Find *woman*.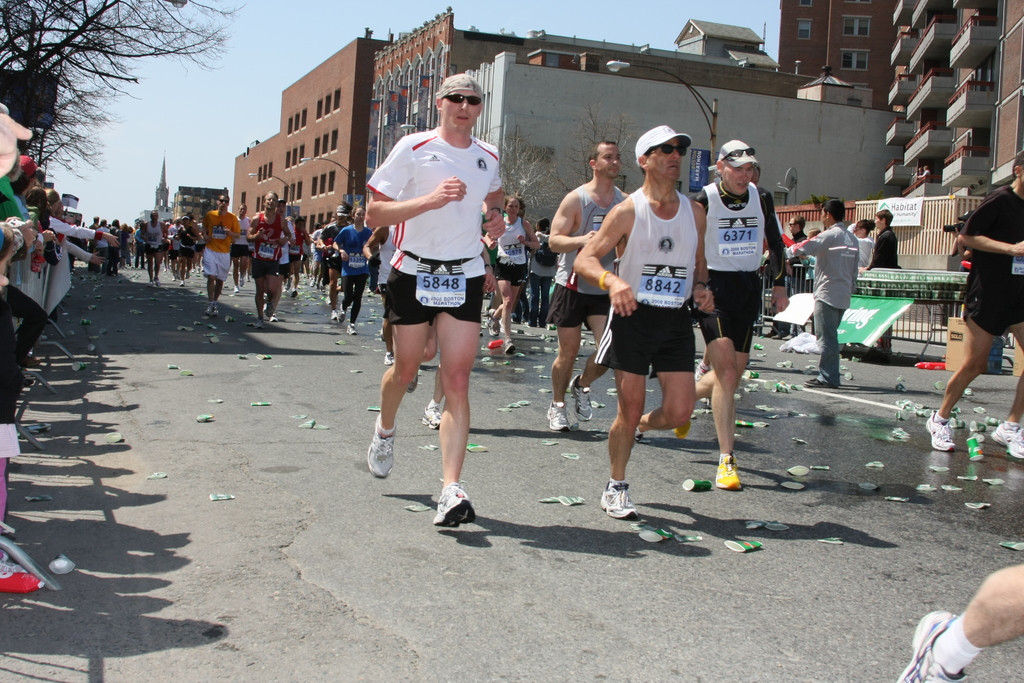
(x1=335, y1=210, x2=379, y2=332).
